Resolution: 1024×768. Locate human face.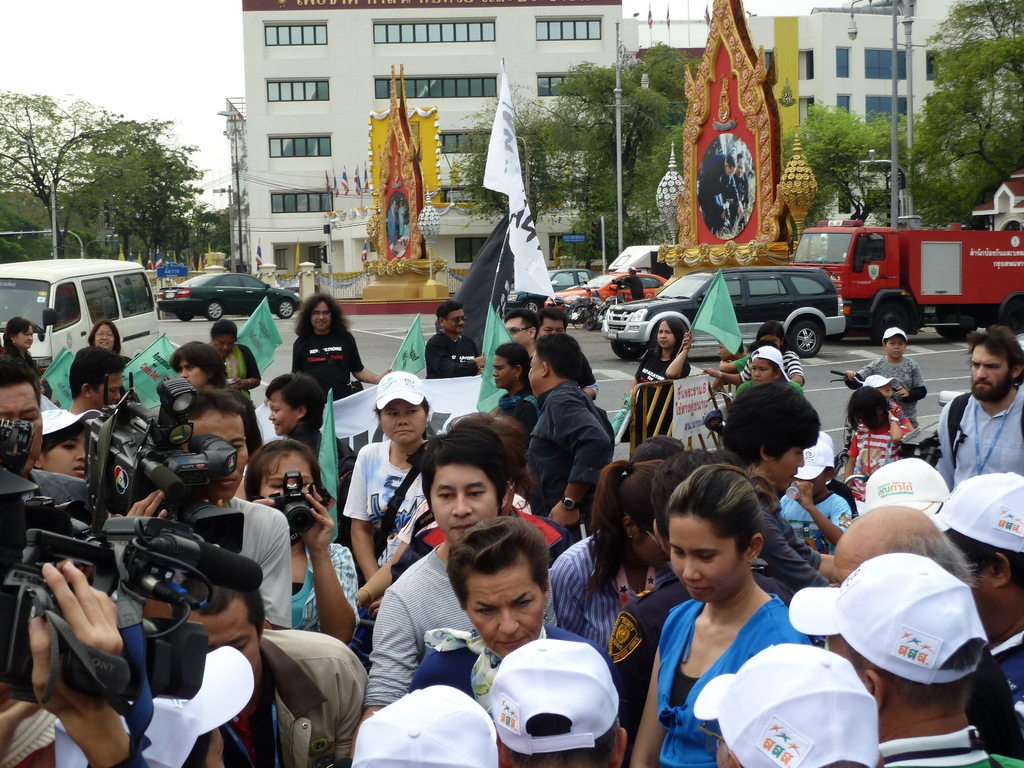
crop(449, 310, 466, 337).
